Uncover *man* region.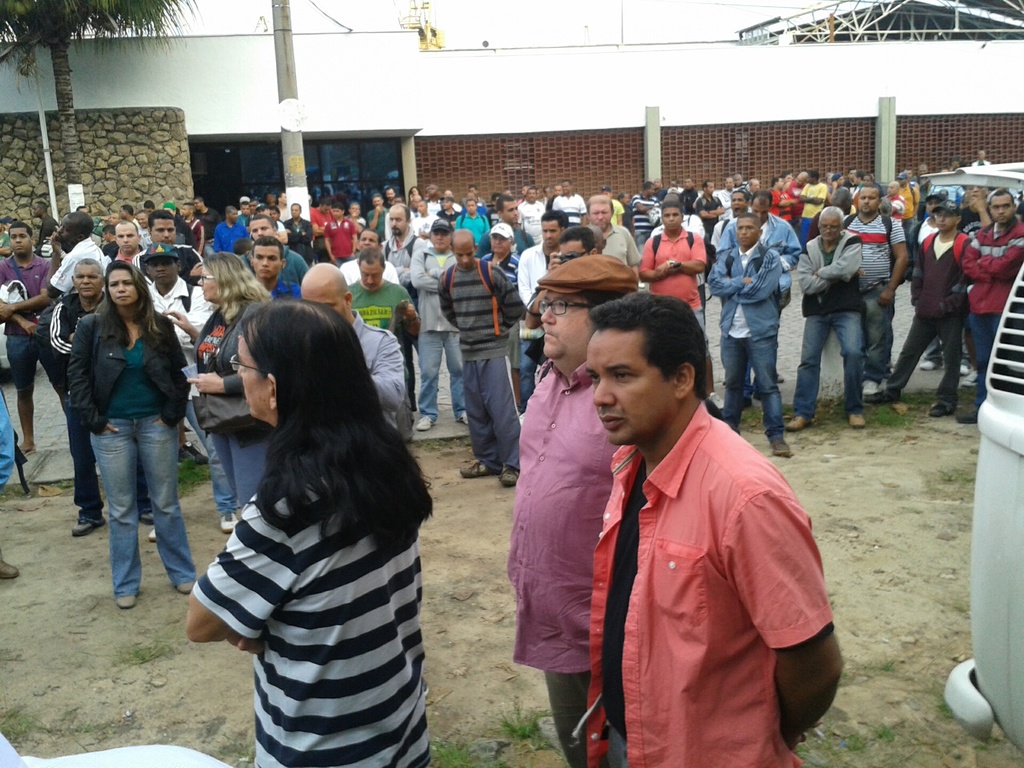
Uncovered: bbox=(136, 212, 155, 247).
